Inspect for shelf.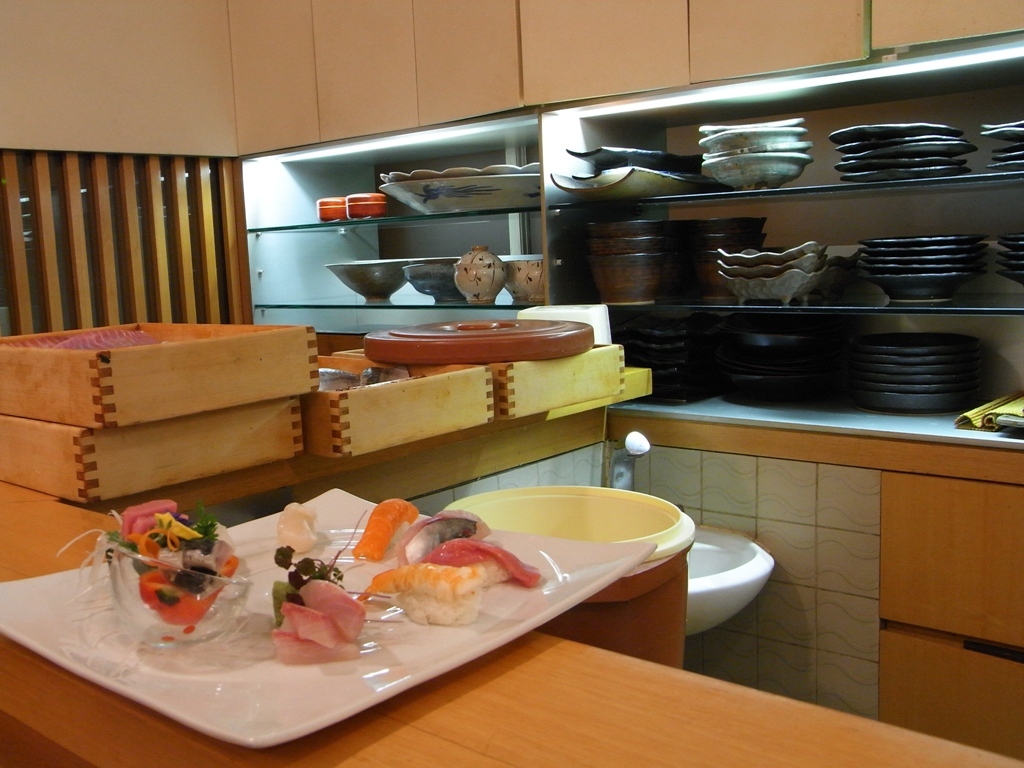
Inspection: select_region(548, 35, 1023, 433).
